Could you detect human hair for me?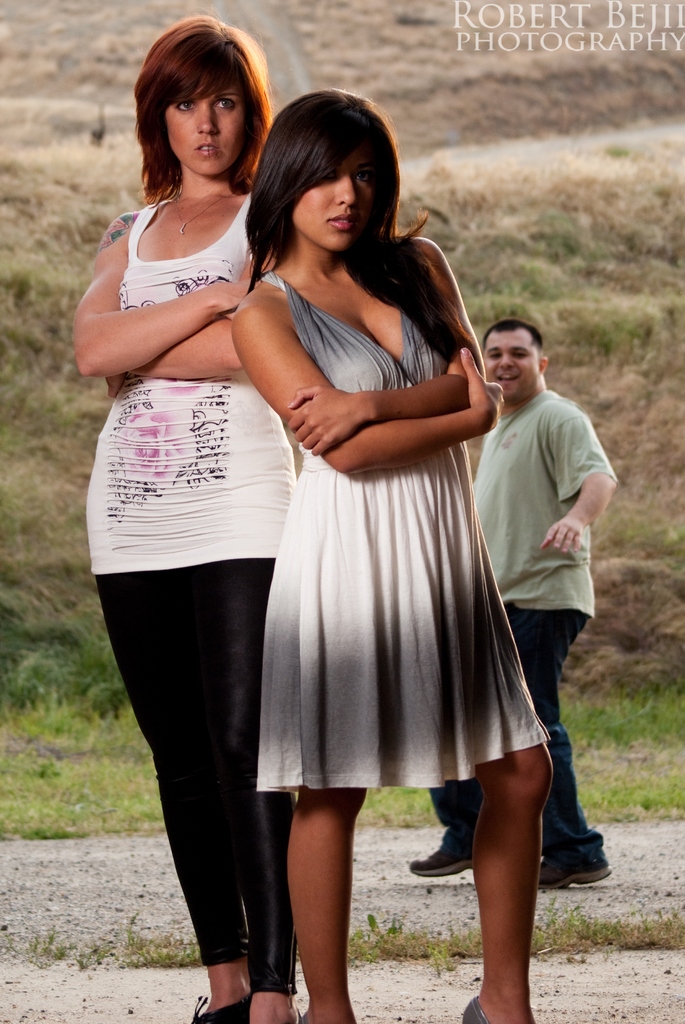
Detection result: <box>477,318,551,362</box>.
